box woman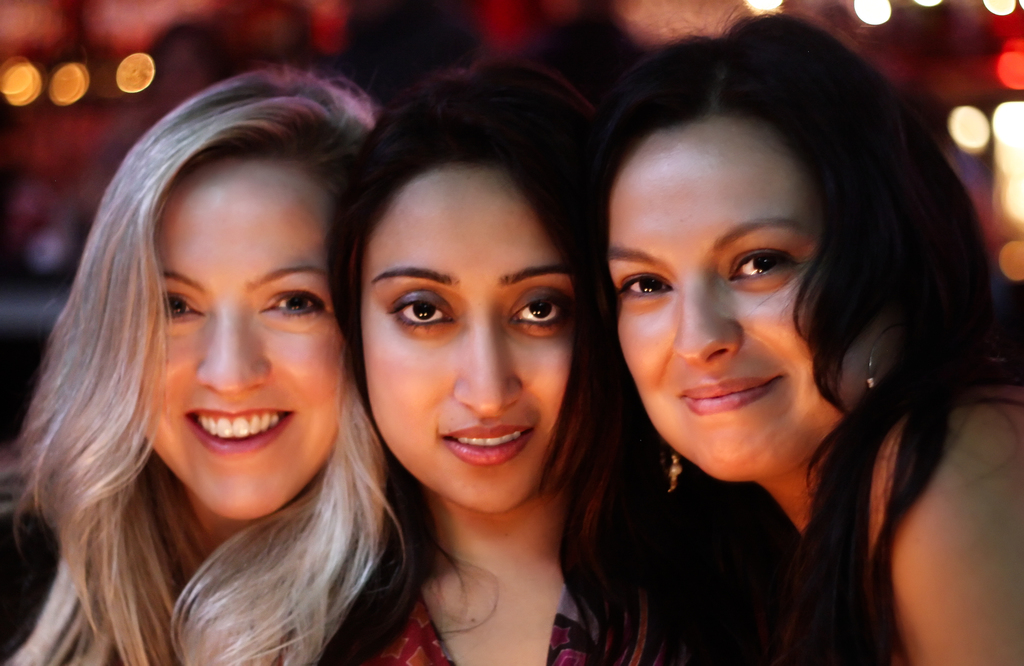
bbox=(16, 70, 441, 665)
